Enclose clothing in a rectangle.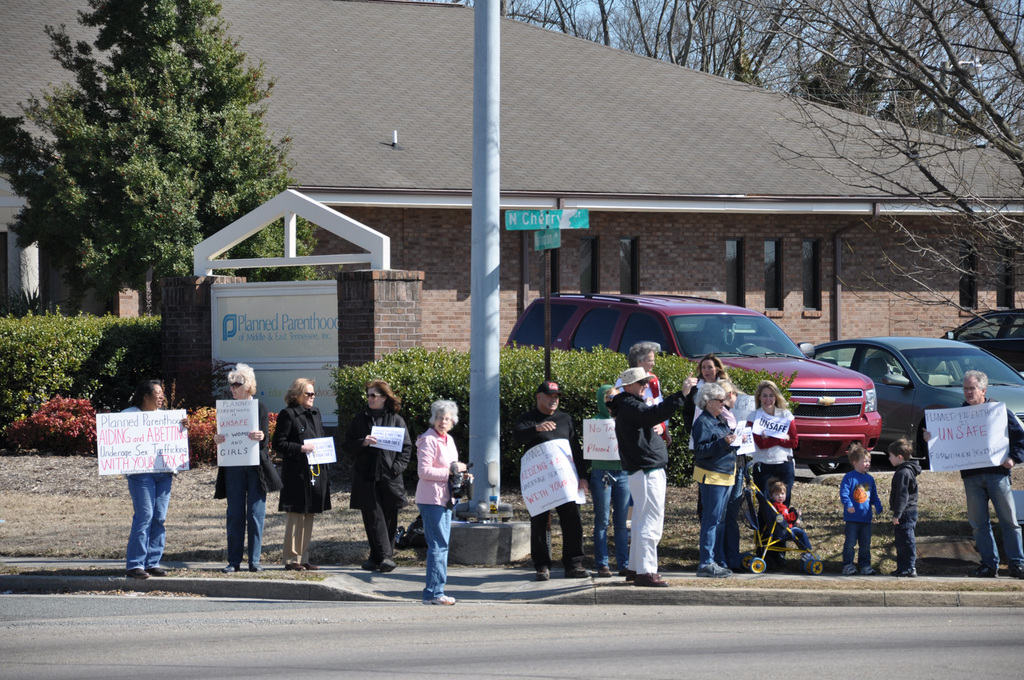
(left=882, top=458, right=922, bottom=581).
